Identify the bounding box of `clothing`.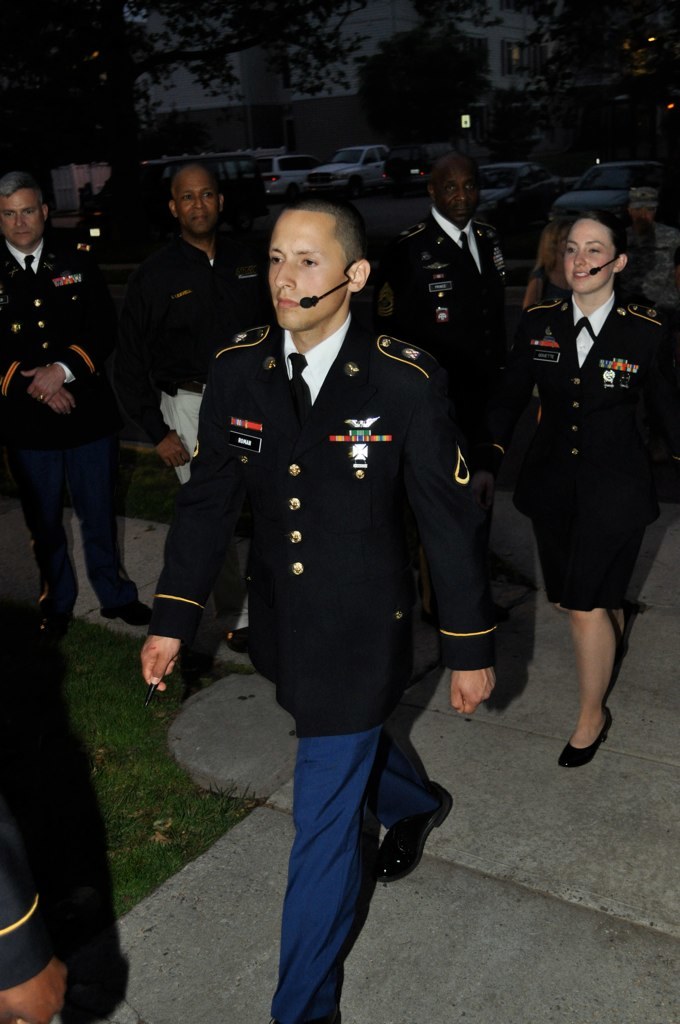
left=496, top=292, right=679, bottom=610.
